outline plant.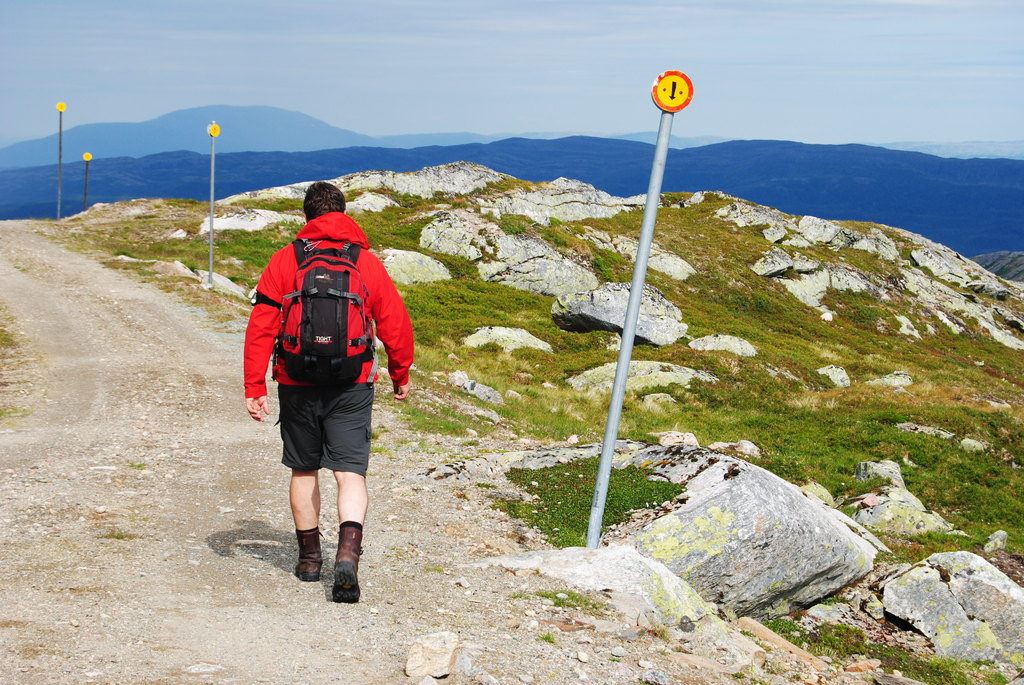
Outline: {"x1": 0, "y1": 327, "x2": 24, "y2": 354}.
